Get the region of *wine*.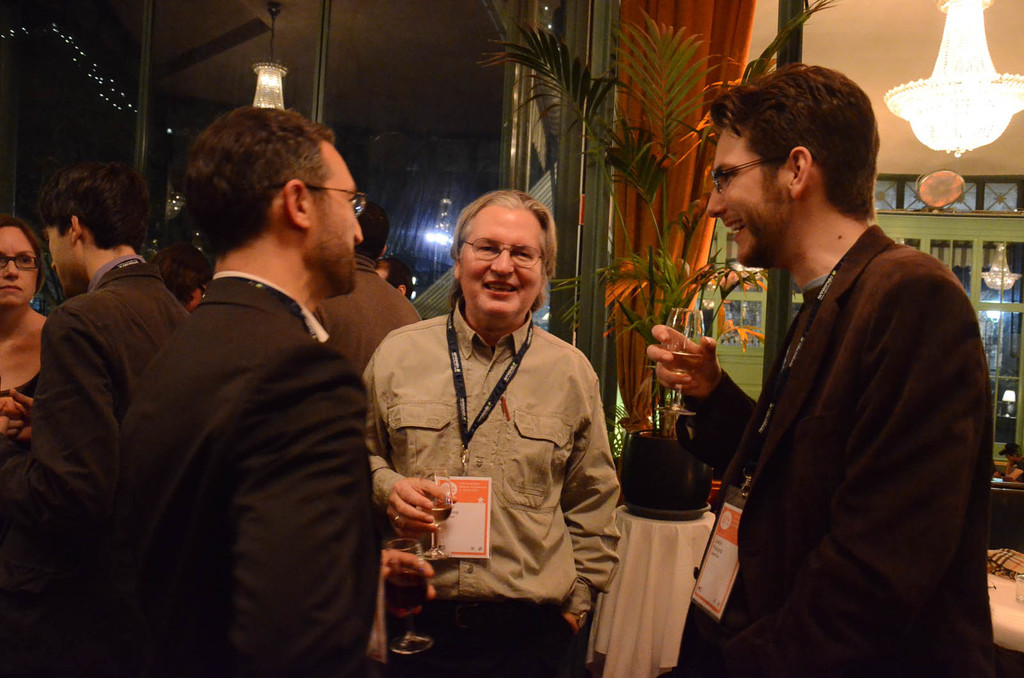
[386, 567, 428, 619].
